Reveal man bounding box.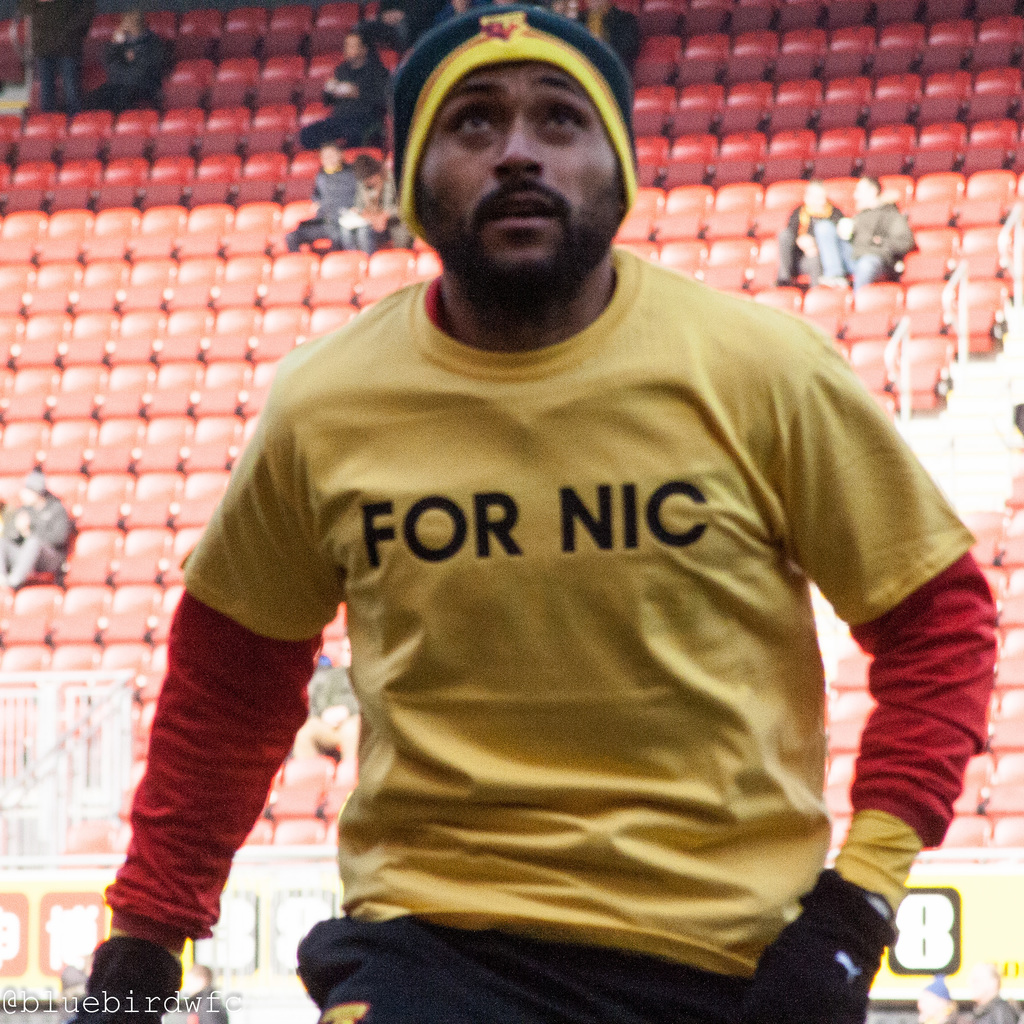
Revealed: locate(0, 469, 79, 586).
